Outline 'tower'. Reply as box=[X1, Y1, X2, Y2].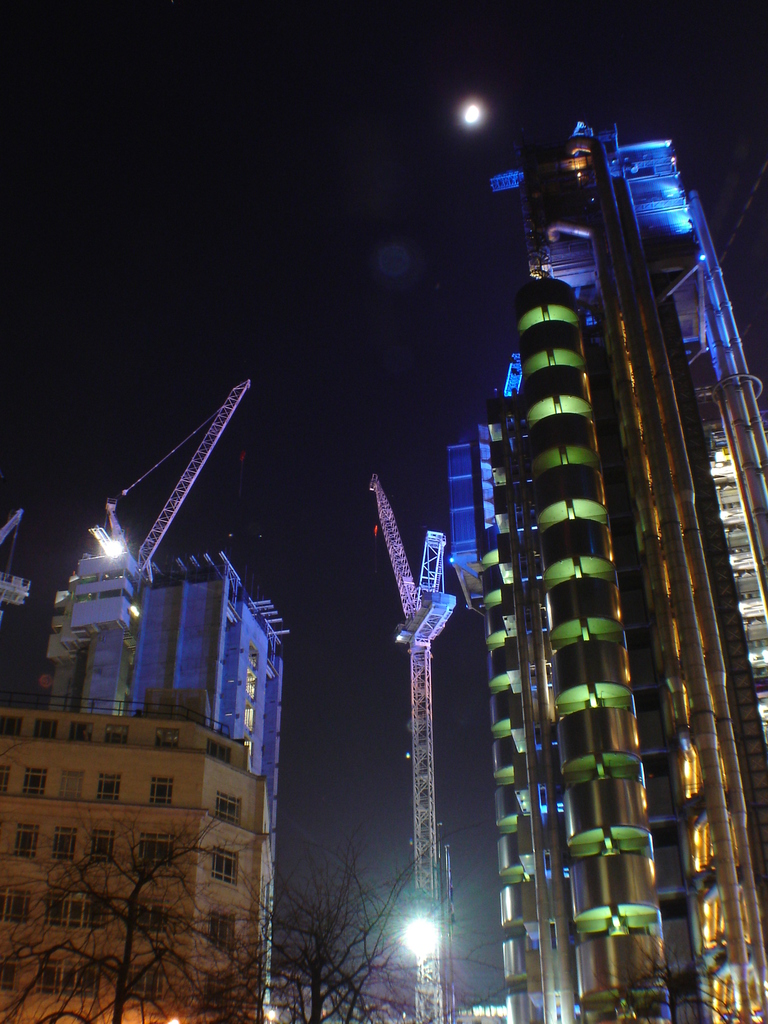
box=[39, 417, 299, 966].
